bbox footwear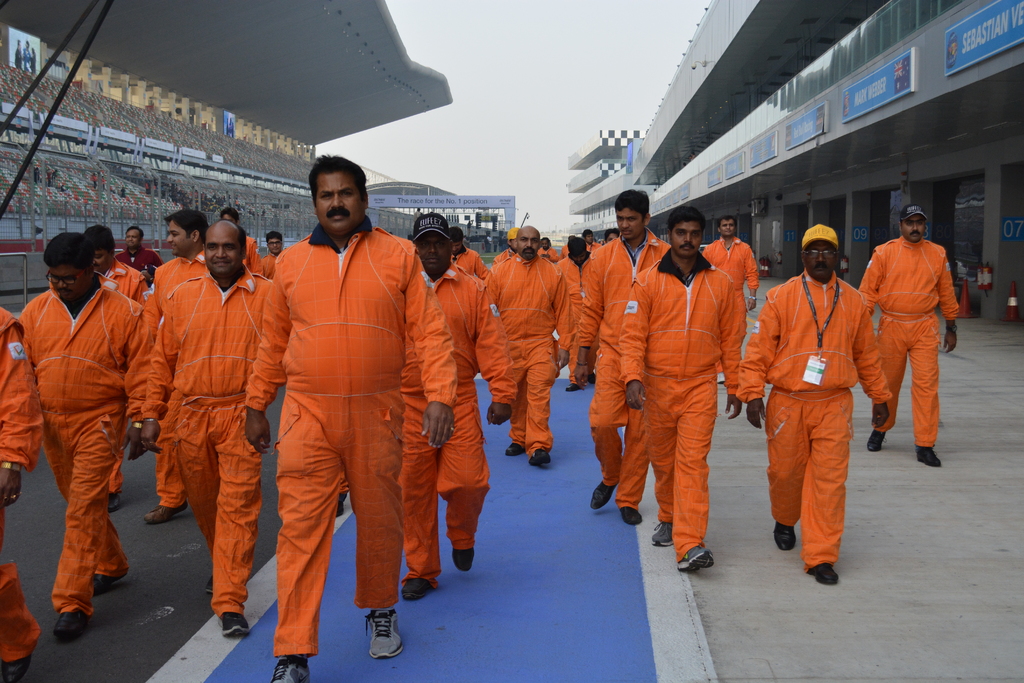
rect(865, 429, 887, 452)
